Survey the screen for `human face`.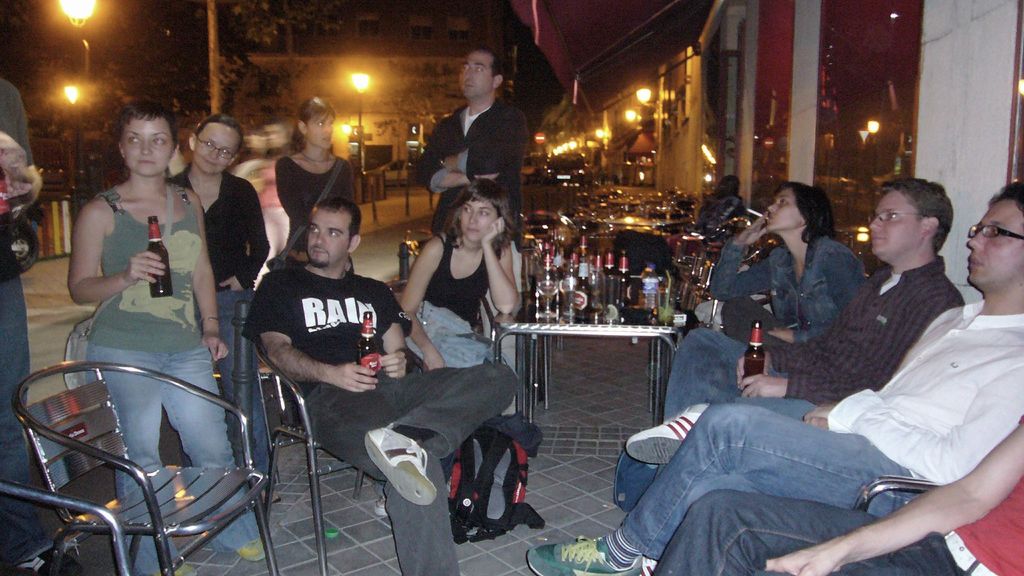
Survey found: BBox(458, 54, 490, 102).
